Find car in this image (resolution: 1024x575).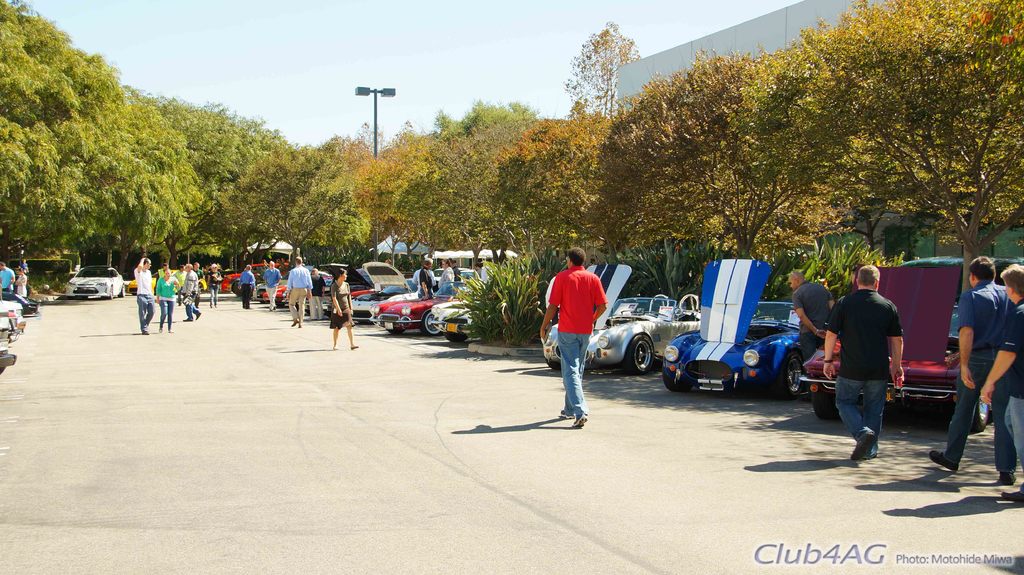
select_region(0, 285, 22, 329).
